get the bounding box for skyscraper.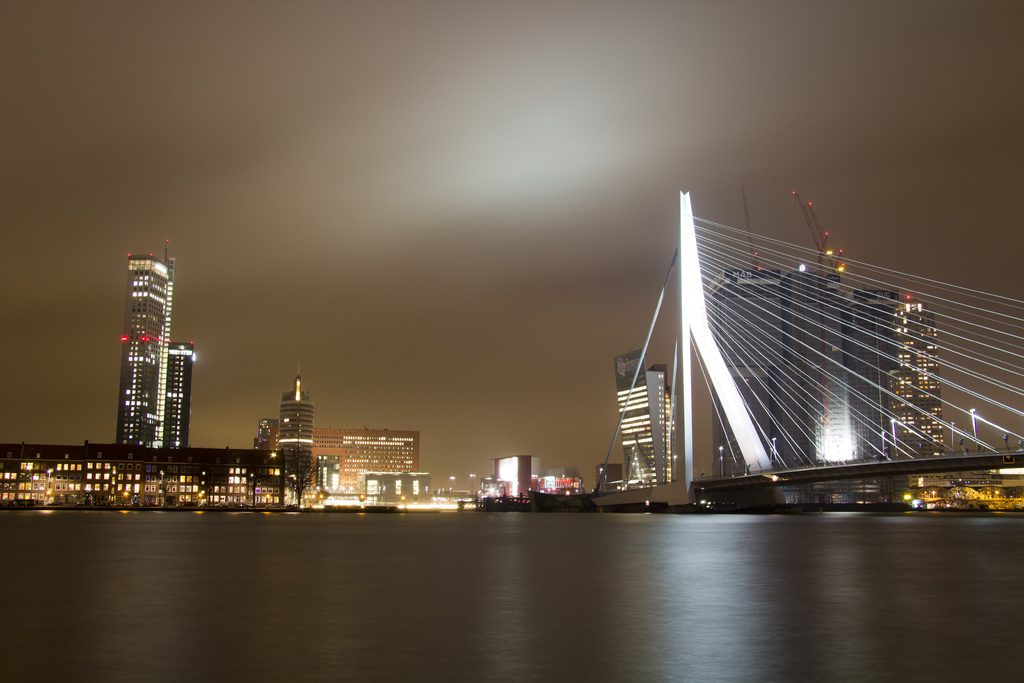
[x1=115, y1=240, x2=176, y2=450].
